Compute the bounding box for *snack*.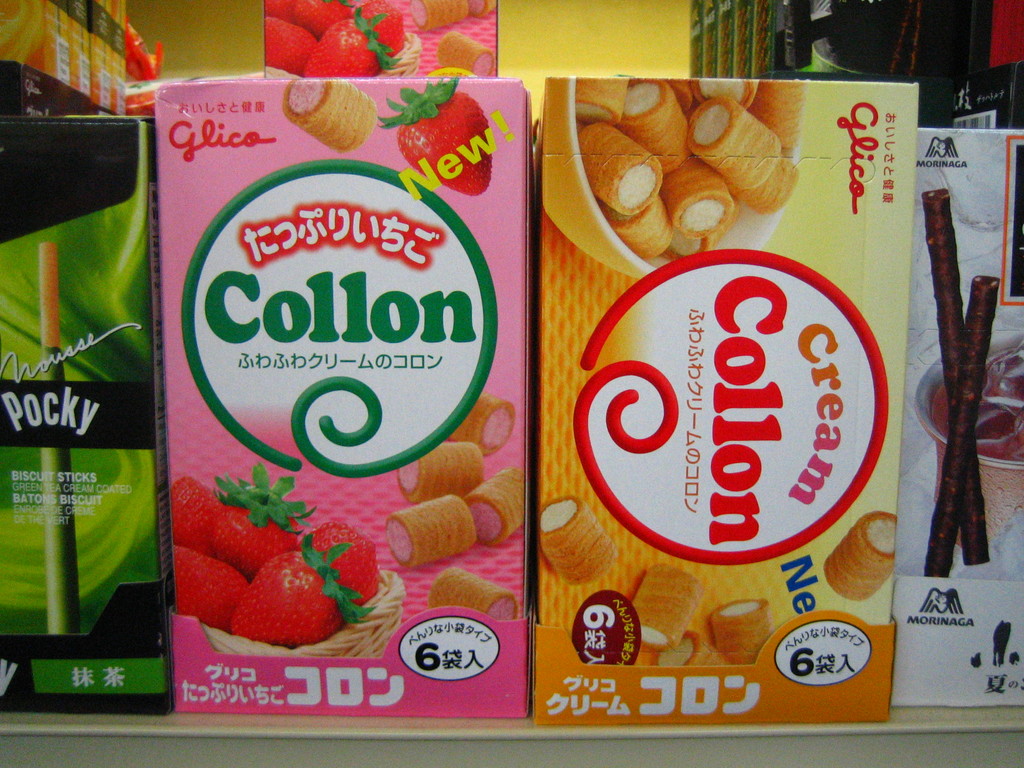
Rect(637, 568, 705, 643).
